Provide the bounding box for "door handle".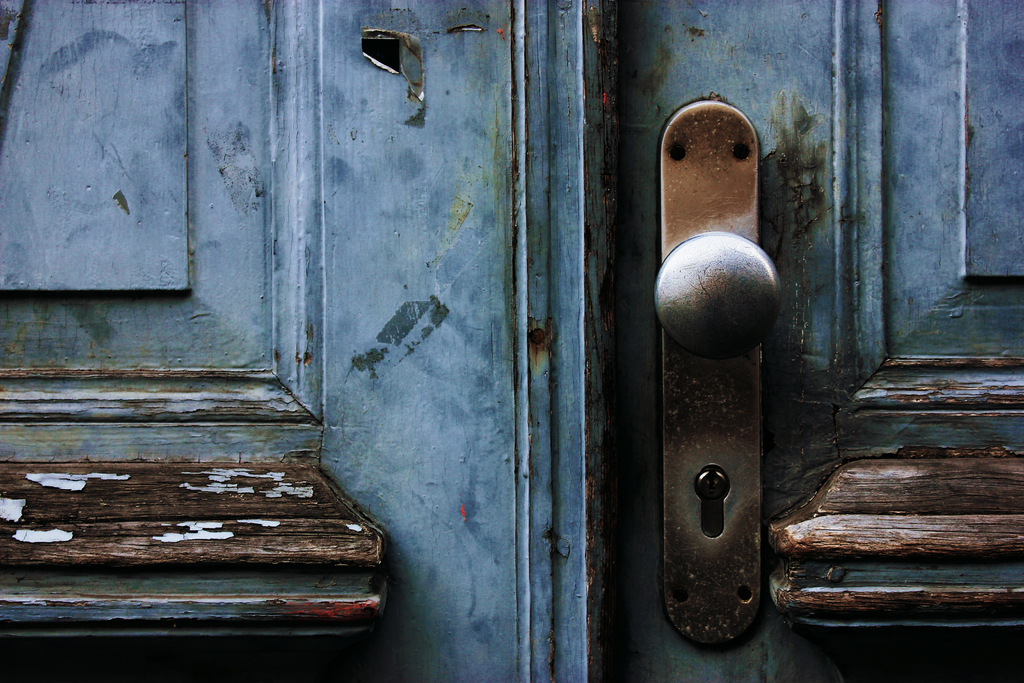
select_region(661, 99, 781, 654).
